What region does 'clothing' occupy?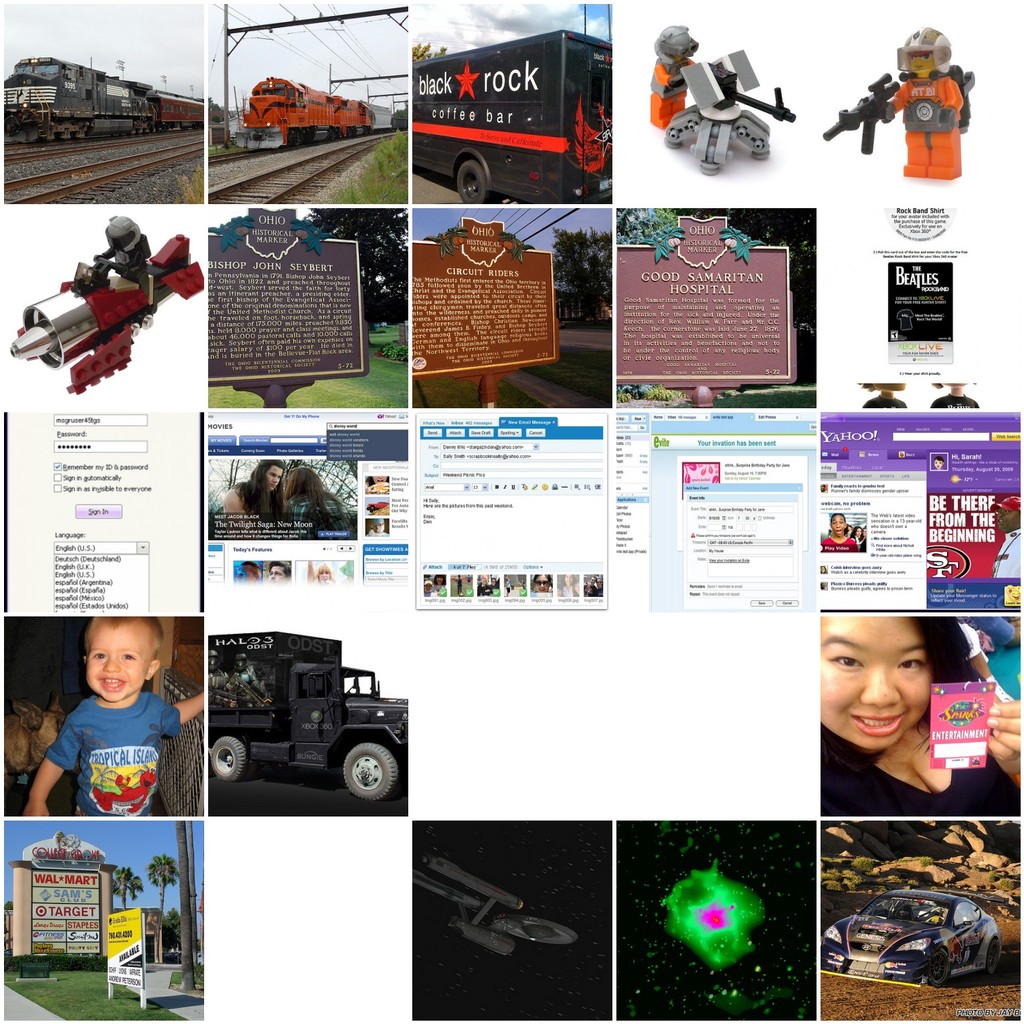
584 584 596 594.
